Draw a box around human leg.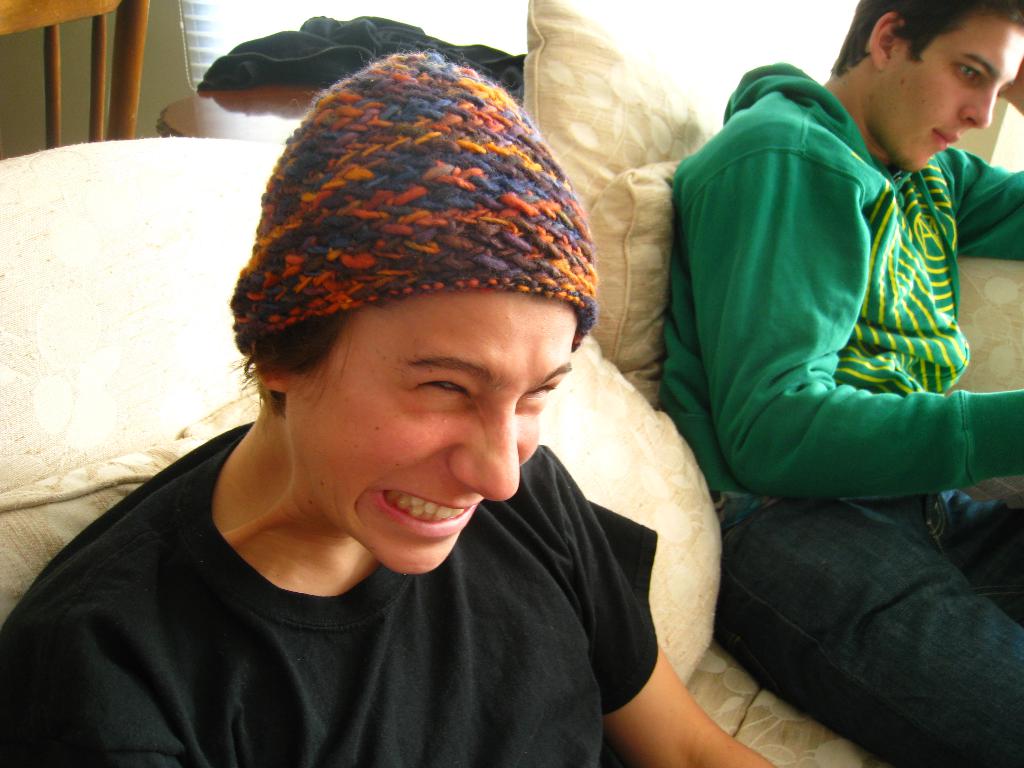
907,483,1023,625.
